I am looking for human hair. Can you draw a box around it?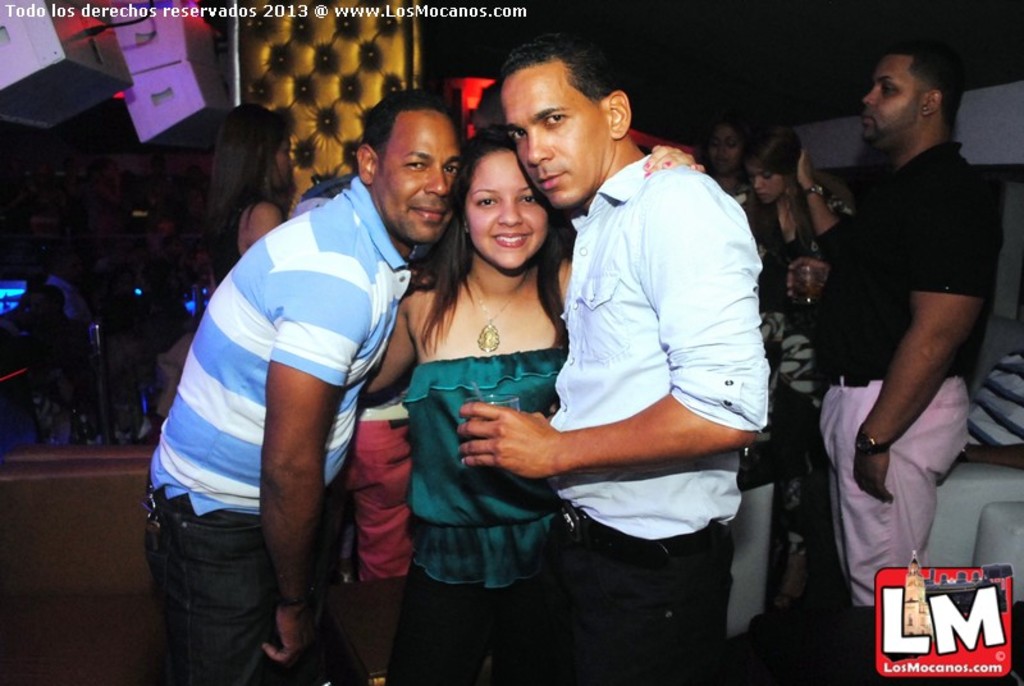
Sure, the bounding box is 439,124,558,323.
